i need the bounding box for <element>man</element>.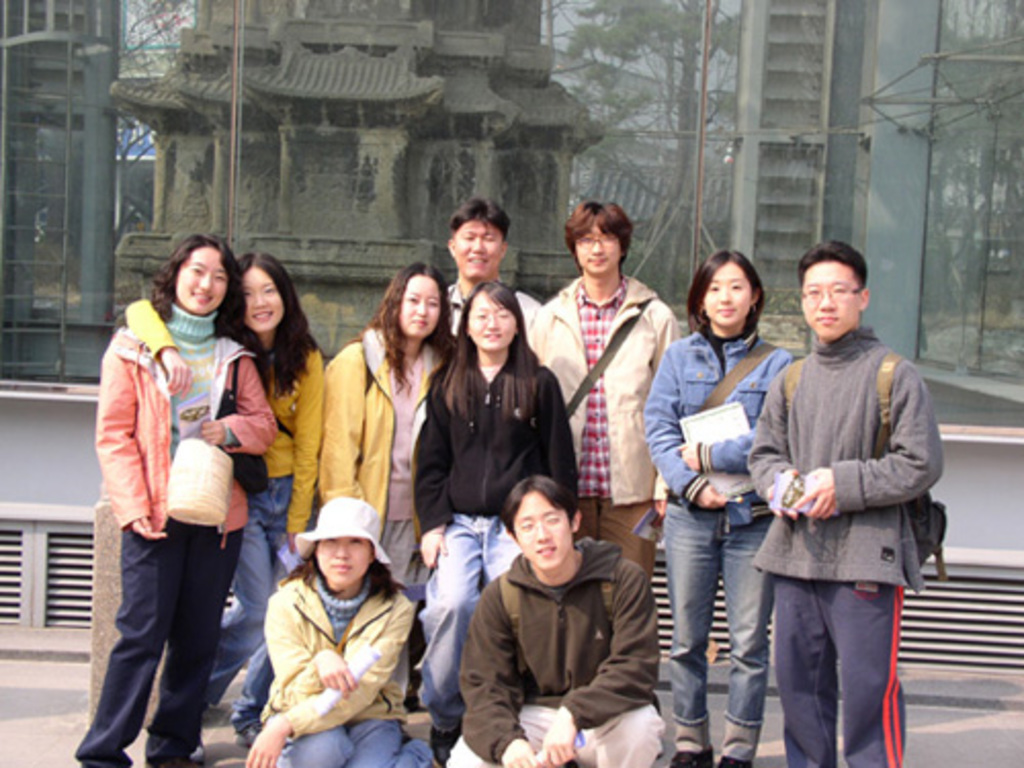
Here it is: x1=442, y1=197, x2=545, y2=332.
